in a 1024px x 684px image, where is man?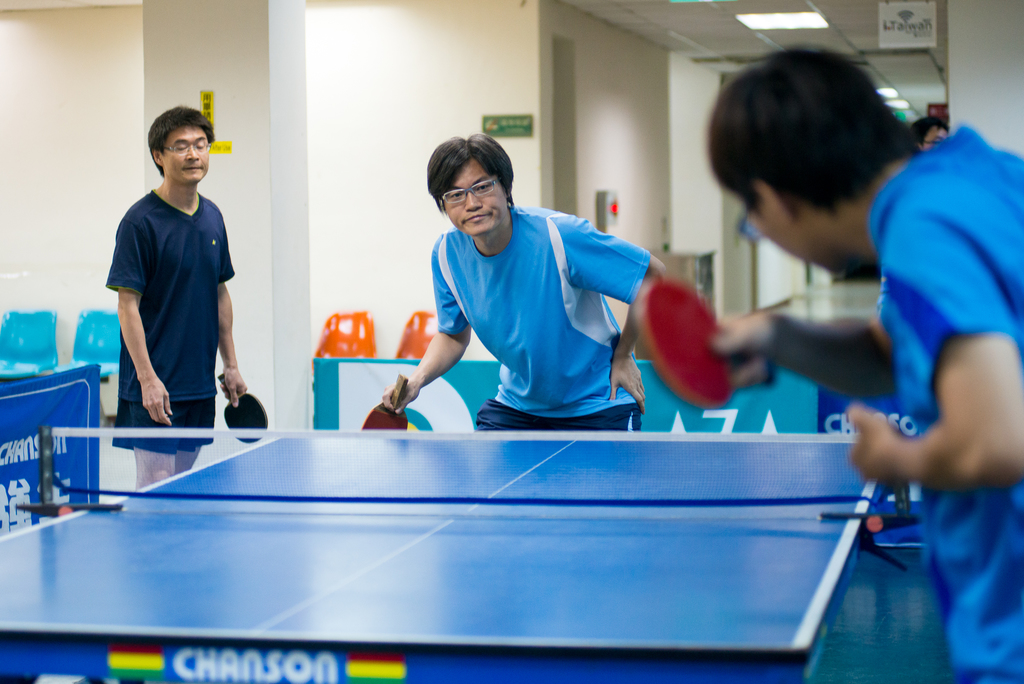
380 129 668 434.
